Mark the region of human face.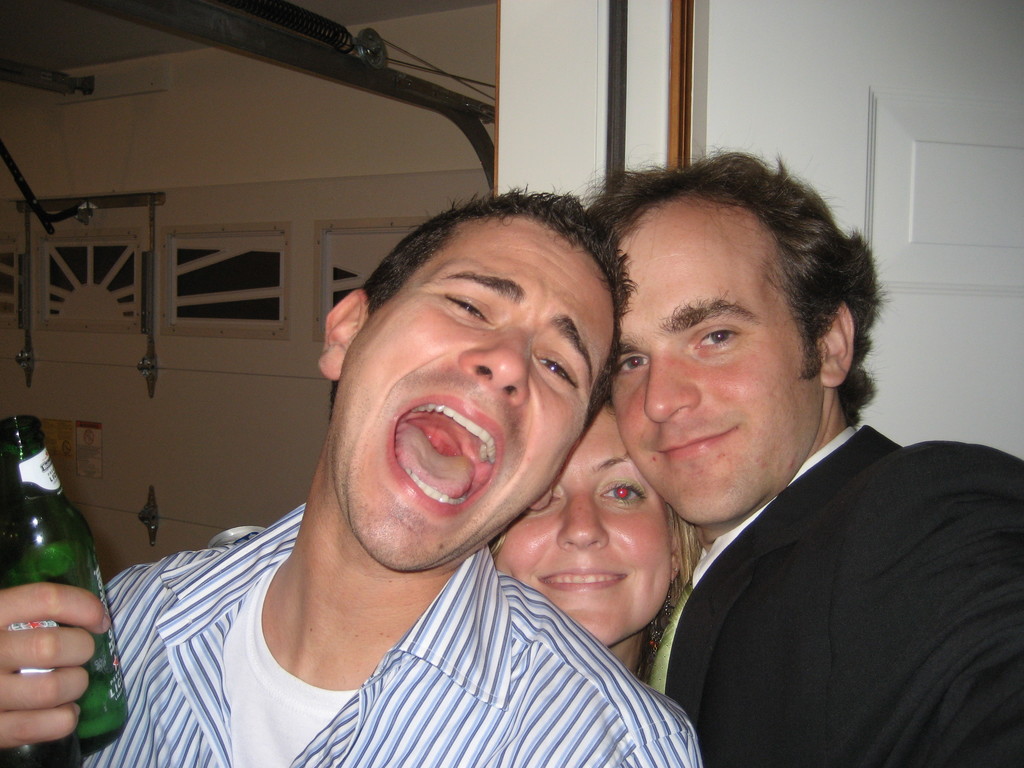
Region: {"x1": 330, "y1": 213, "x2": 619, "y2": 560}.
